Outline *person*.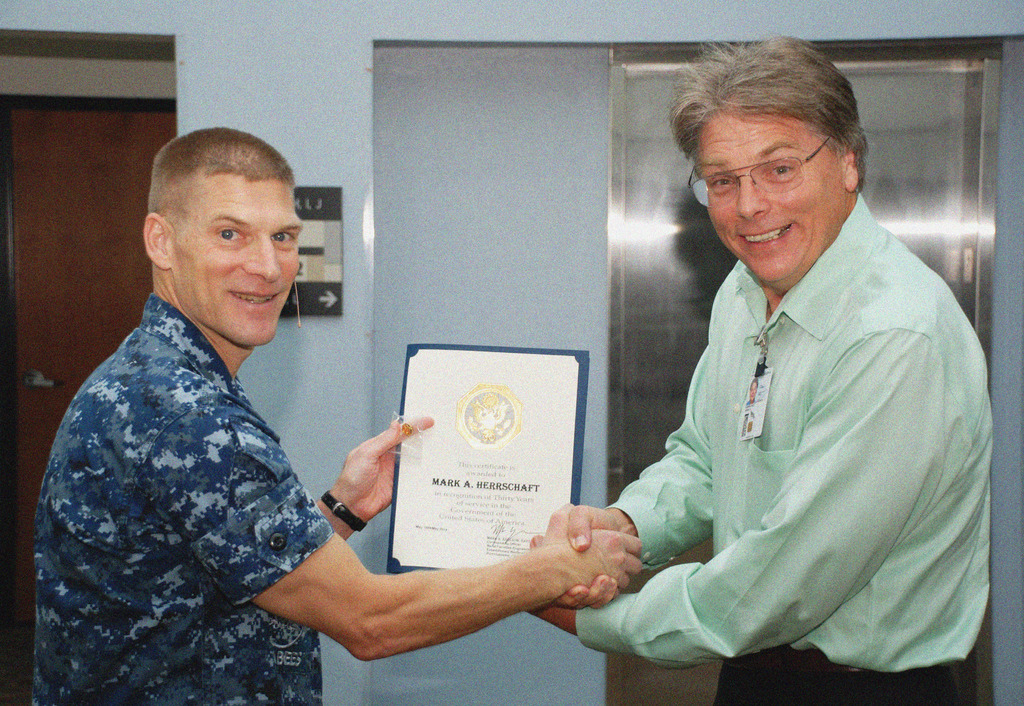
Outline: select_region(525, 33, 998, 705).
